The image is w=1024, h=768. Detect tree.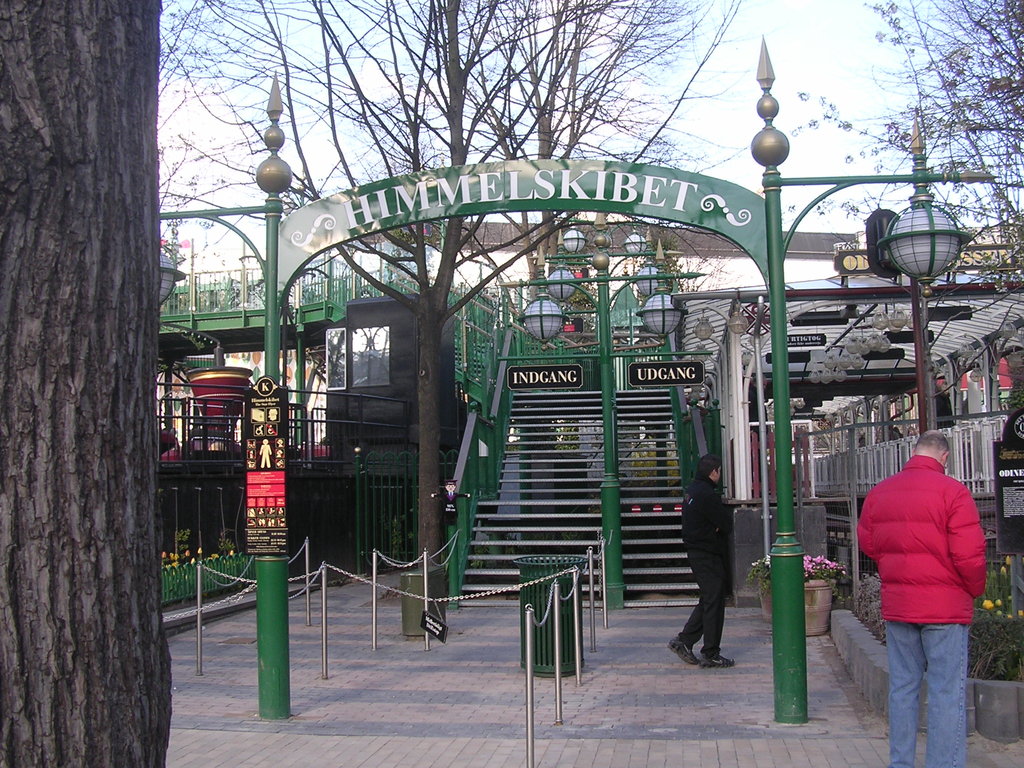
Detection: (left=169, top=0, right=748, bottom=611).
